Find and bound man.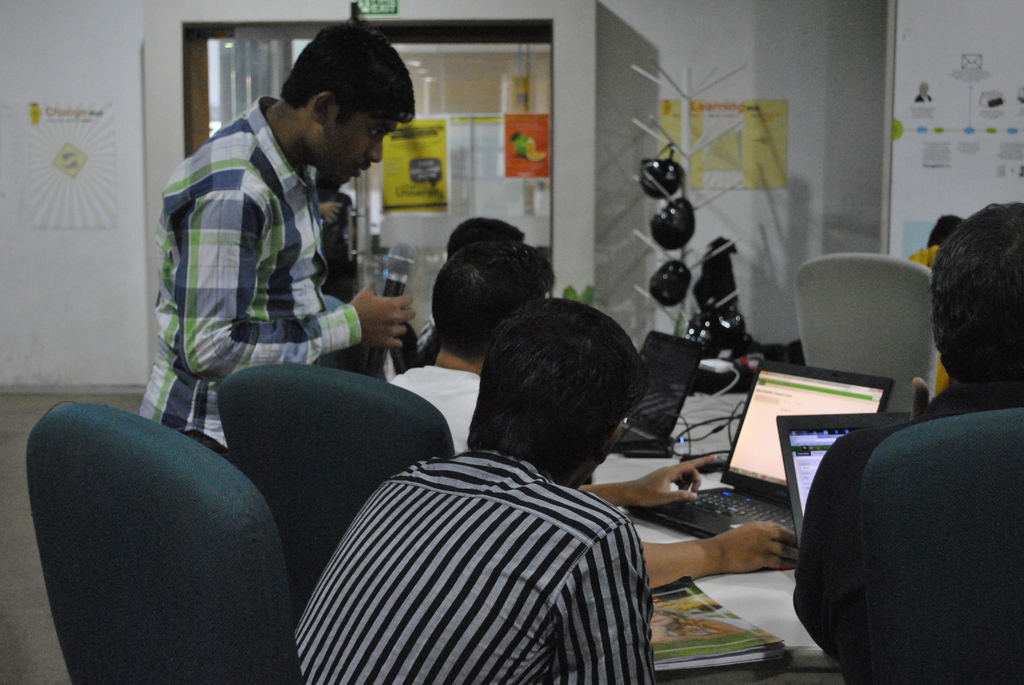
Bound: box(294, 297, 656, 684).
